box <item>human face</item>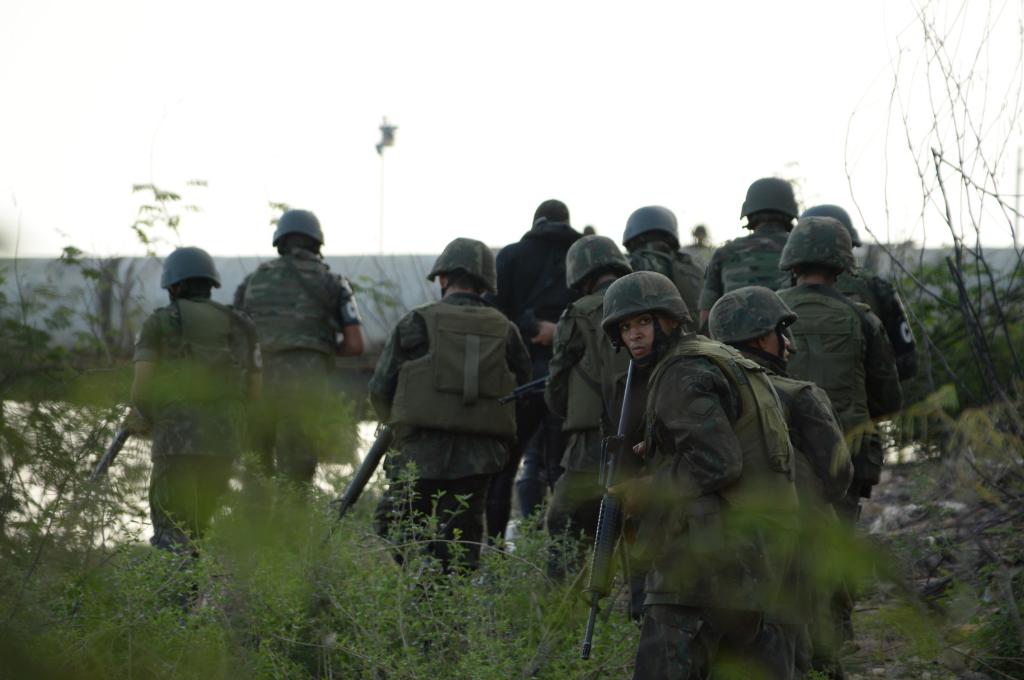
box=[615, 313, 663, 362]
